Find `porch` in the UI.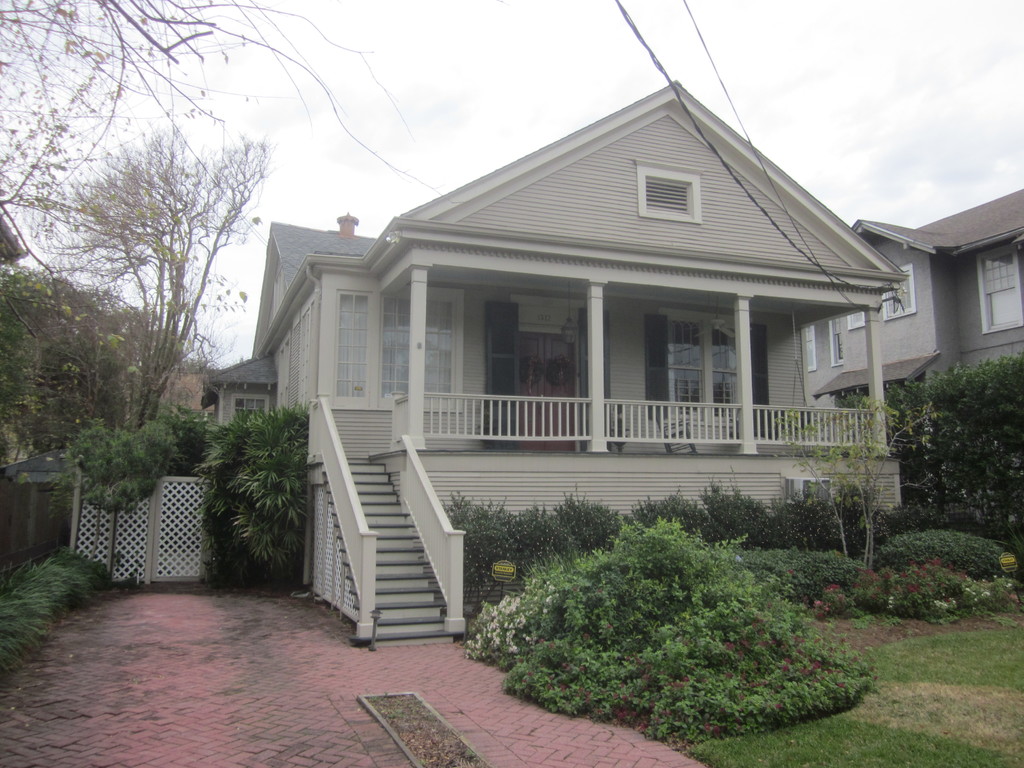
UI element at l=297, t=379, r=899, b=643.
